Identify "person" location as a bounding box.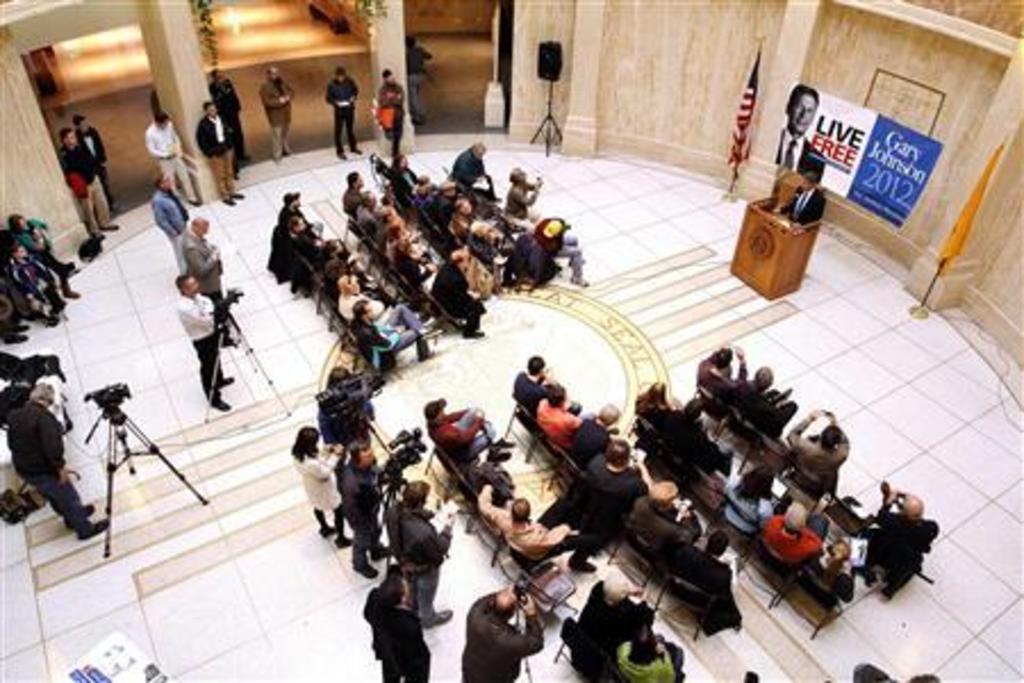
(193,91,250,207).
